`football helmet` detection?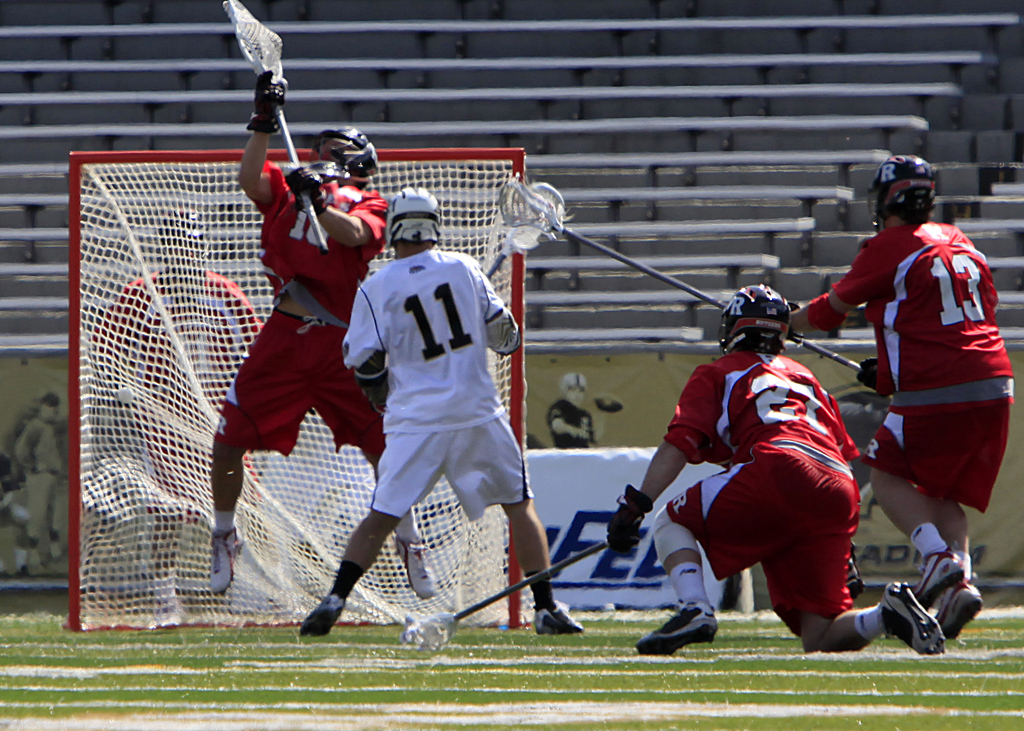
{"x1": 717, "y1": 282, "x2": 793, "y2": 351}
